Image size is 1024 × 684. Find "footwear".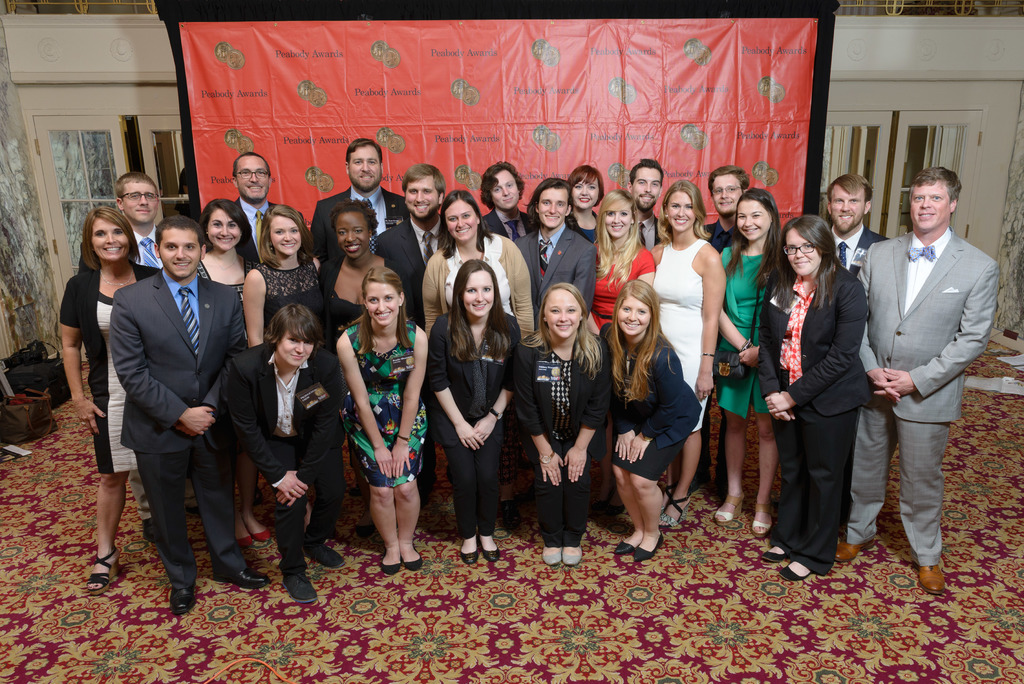
[716, 491, 748, 528].
